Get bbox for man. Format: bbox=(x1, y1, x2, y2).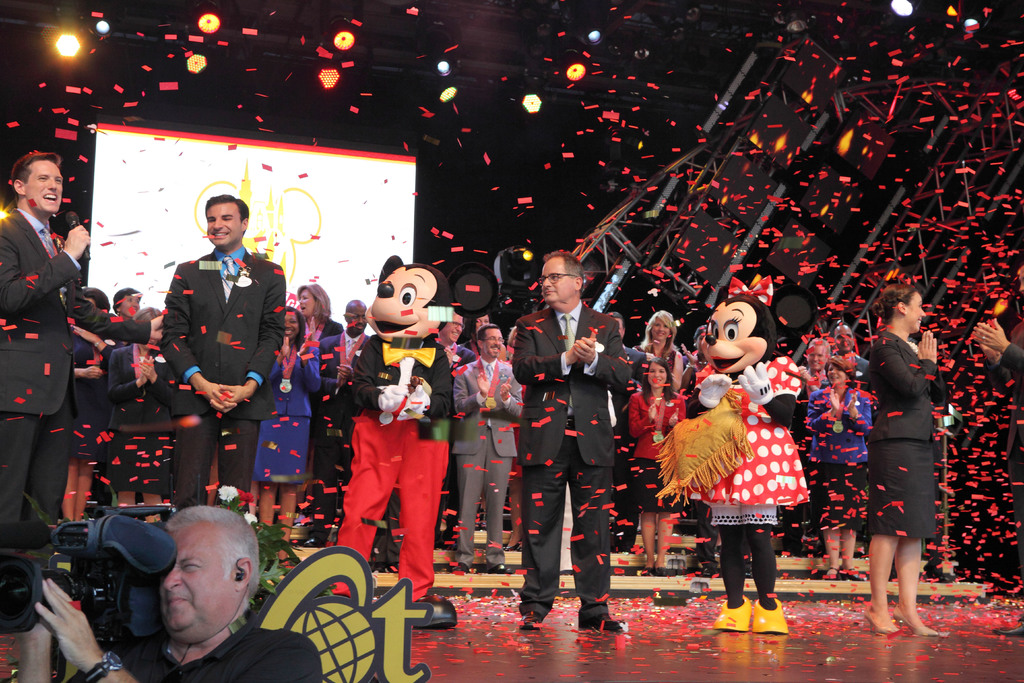
bbox=(93, 500, 299, 682).
